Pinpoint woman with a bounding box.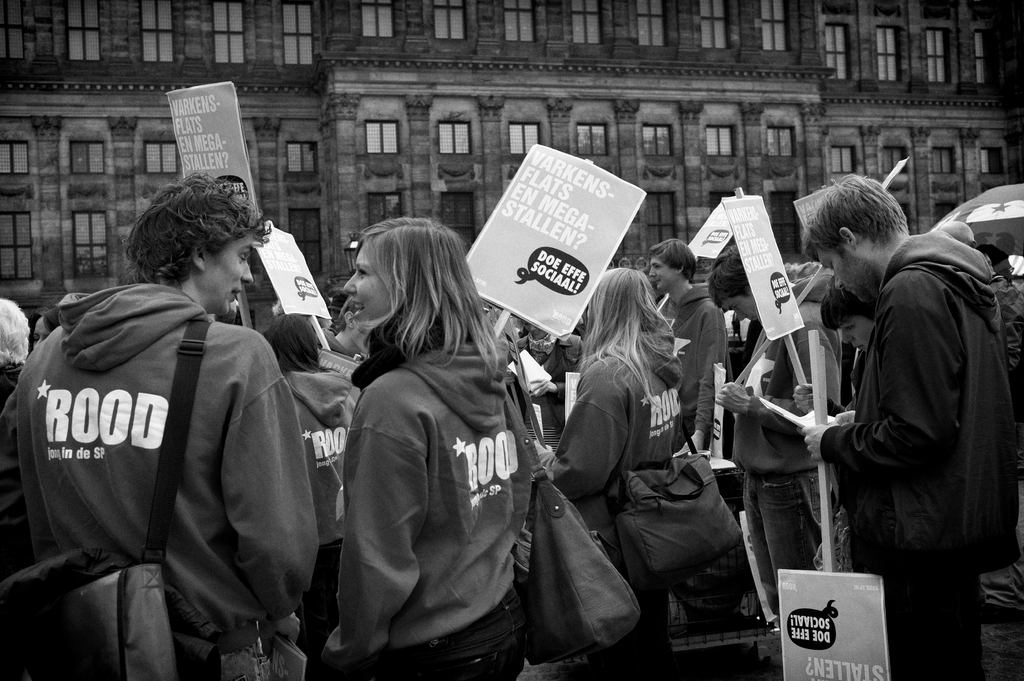
<region>552, 263, 690, 680</region>.
